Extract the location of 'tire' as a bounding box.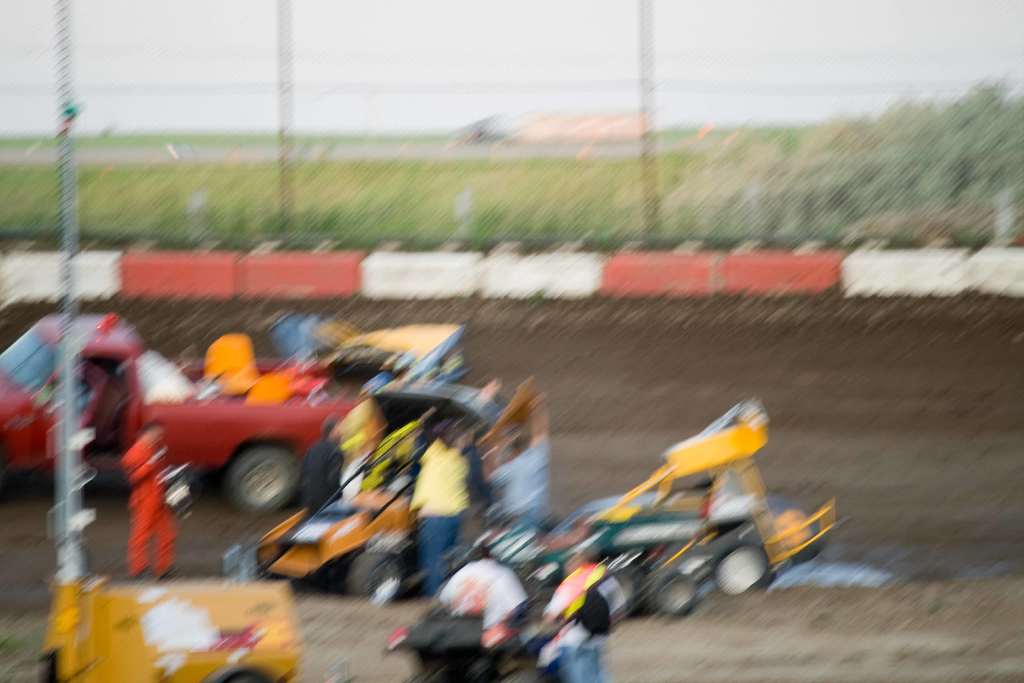
l=615, t=566, r=649, b=612.
